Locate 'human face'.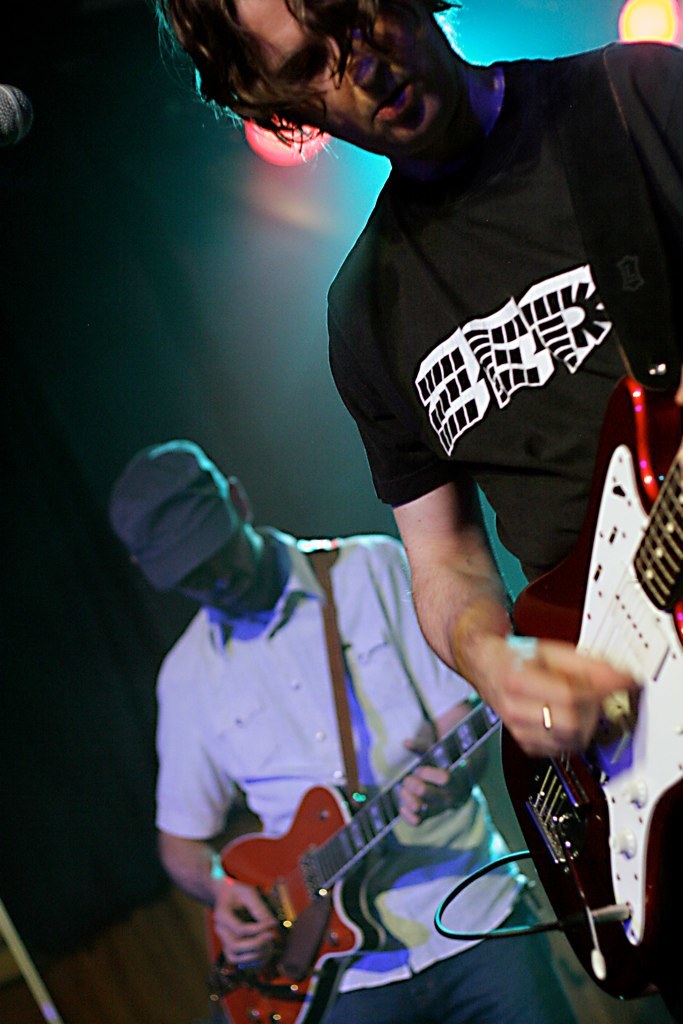
Bounding box: crop(244, 0, 457, 154).
